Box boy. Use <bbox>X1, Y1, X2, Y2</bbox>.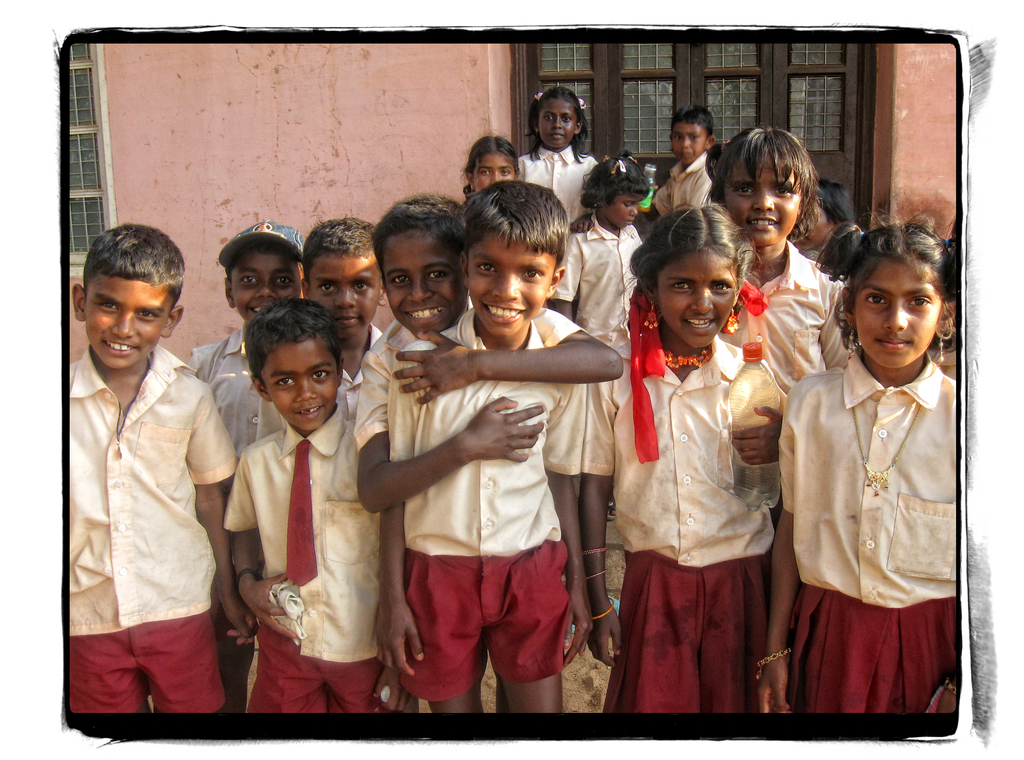
<bbox>351, 191, 630, 518</bbox>.
